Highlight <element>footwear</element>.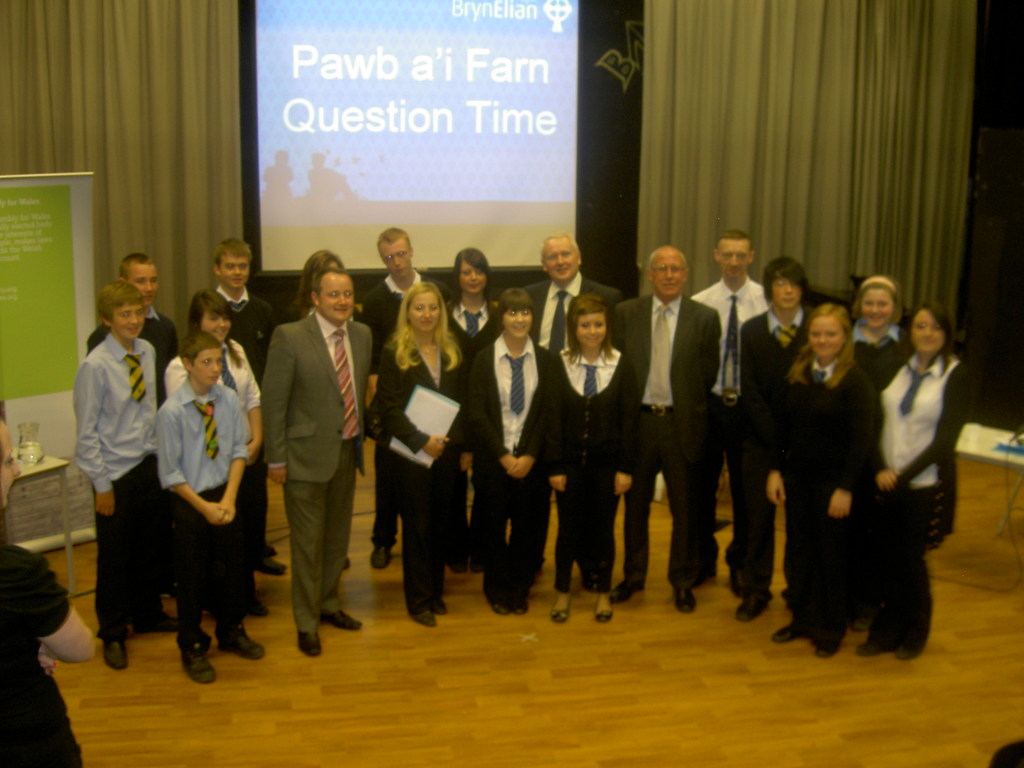
Highlighted region: [670, 582, 695, 611].
